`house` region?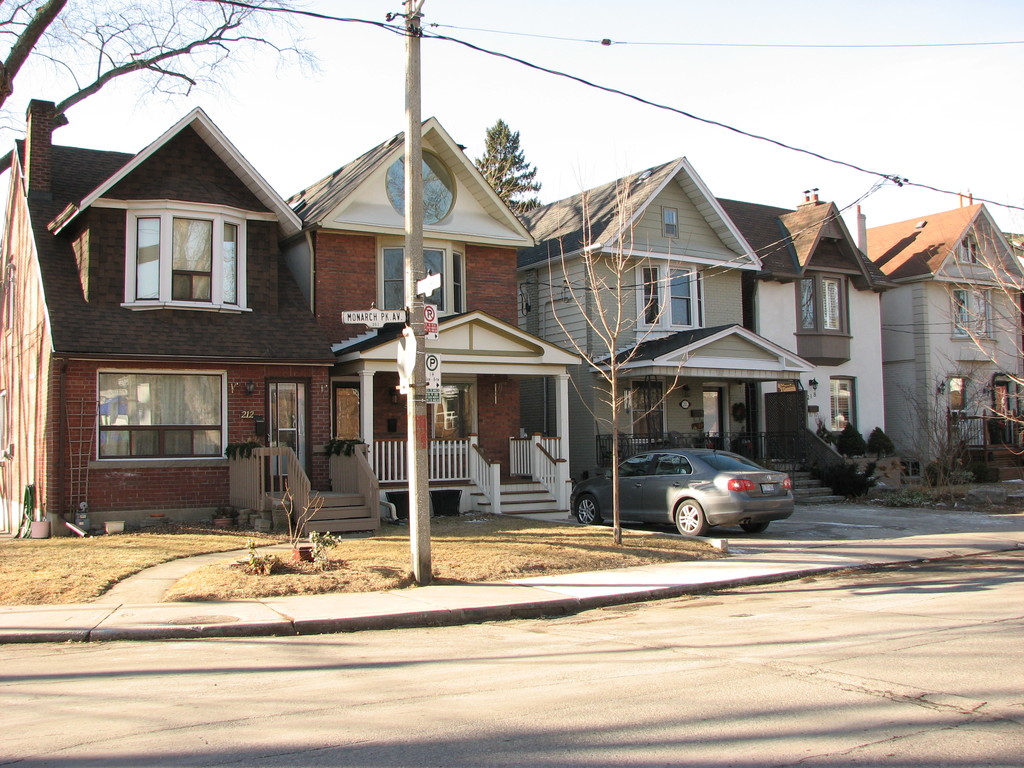
left=4, top=109, right=374, bottom=537
